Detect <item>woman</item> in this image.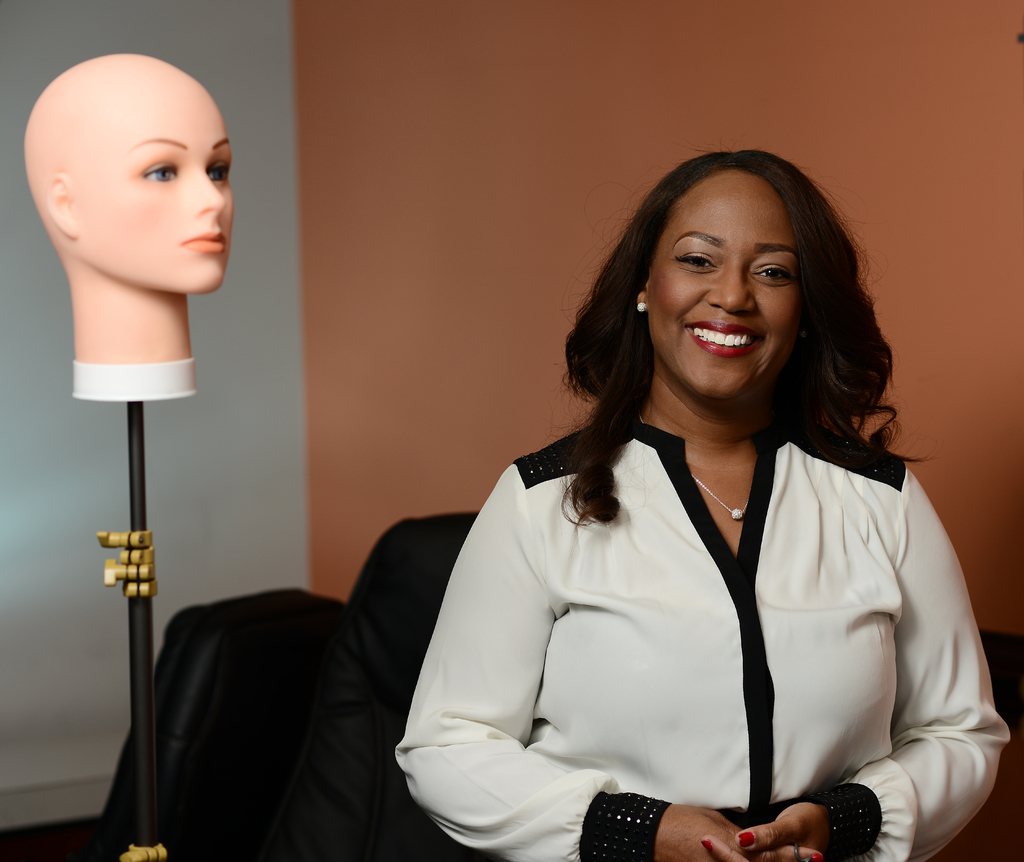
Detection: detection(388, 158, 1023, 861).
